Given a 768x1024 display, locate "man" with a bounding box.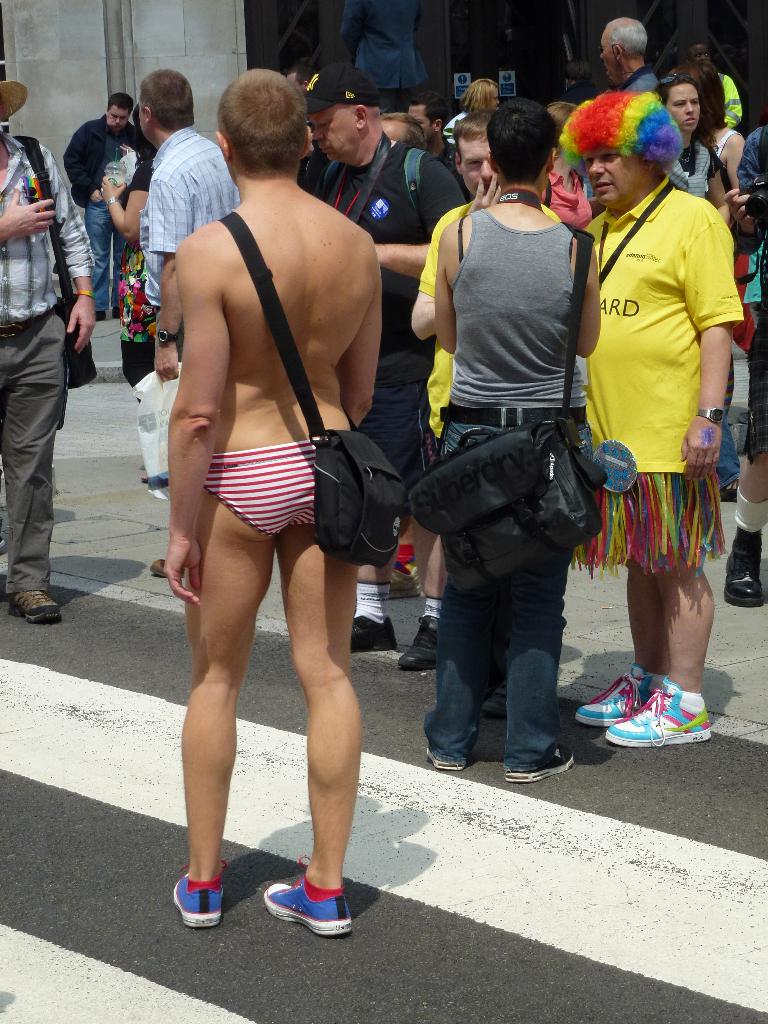
Located: Rect(379, 117, 428, 150).
